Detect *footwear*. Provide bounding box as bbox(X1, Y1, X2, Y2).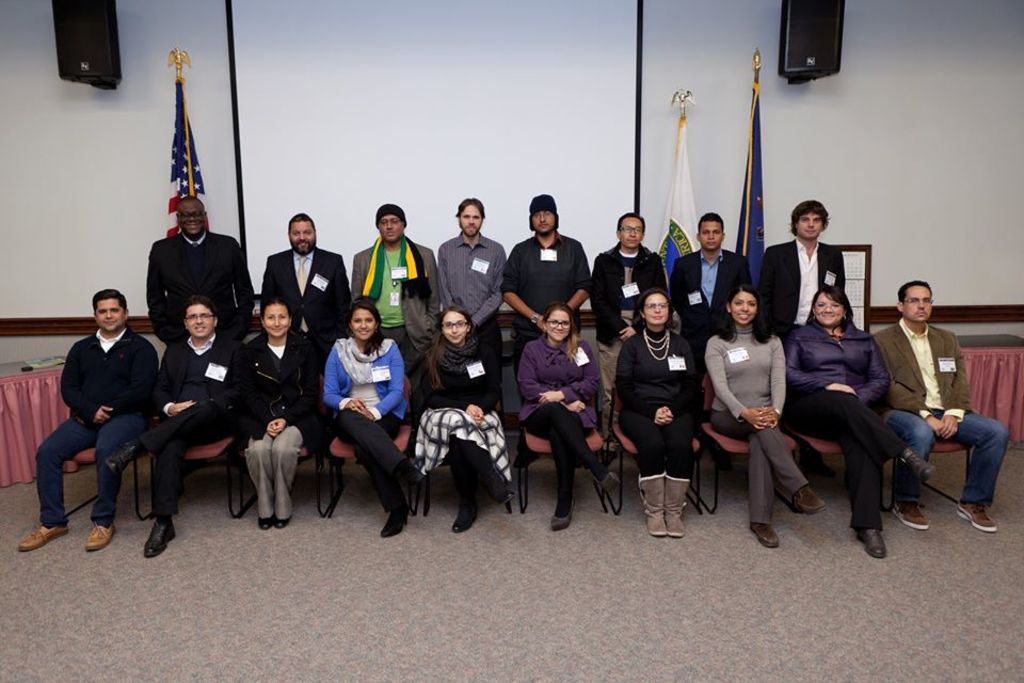
bbox(551, 496, 574, 531).
